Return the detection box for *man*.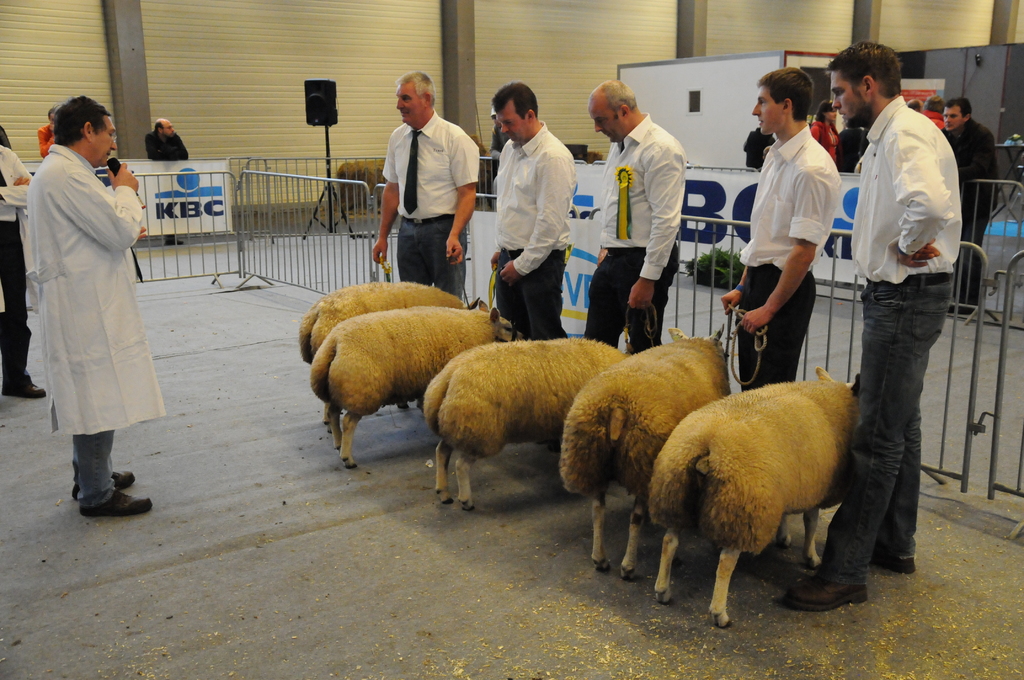
BBox(36, 106, 58, 156).
